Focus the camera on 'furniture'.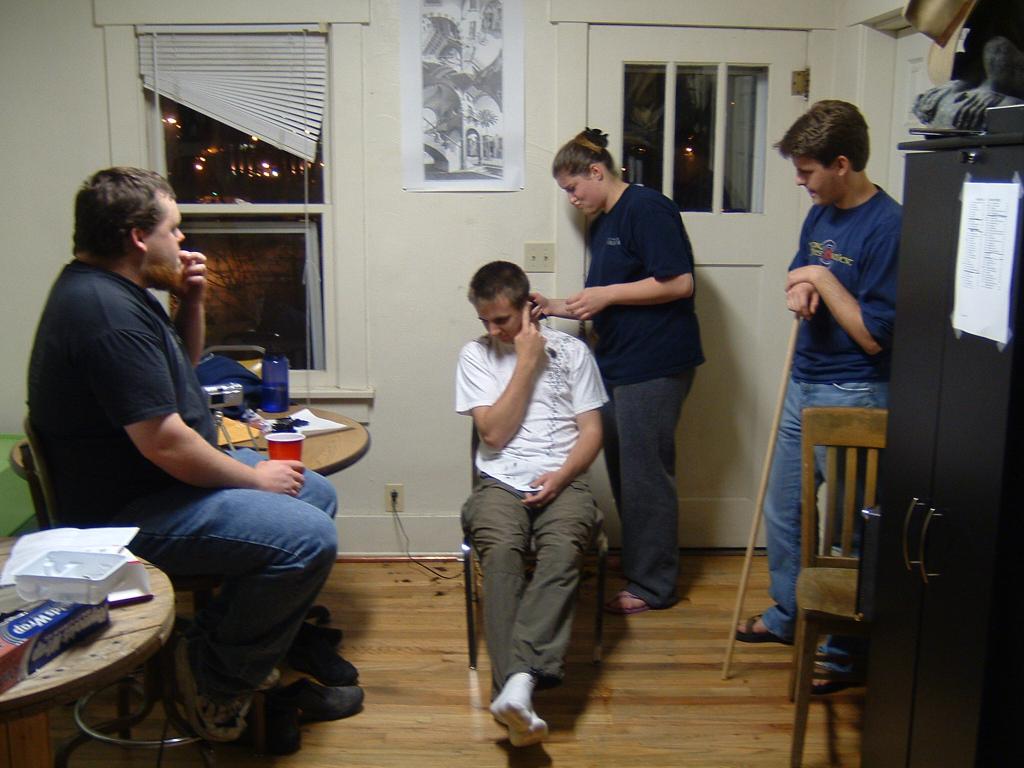
Focus region: (x1=12, y1=407, x2=370, y2=479).
